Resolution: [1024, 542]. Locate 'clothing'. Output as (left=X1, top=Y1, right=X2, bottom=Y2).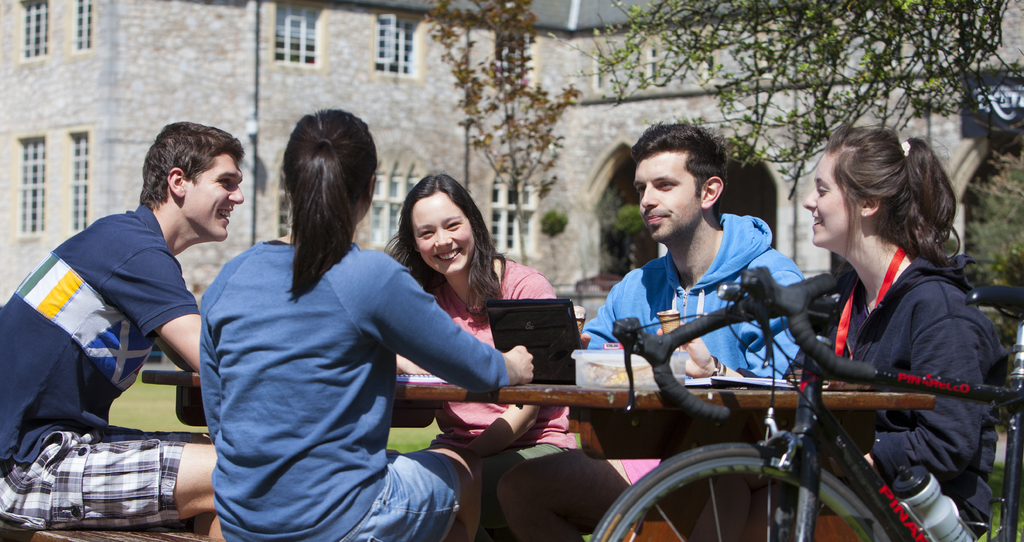
(left=812, top=247, right=1006, bottom=533).
